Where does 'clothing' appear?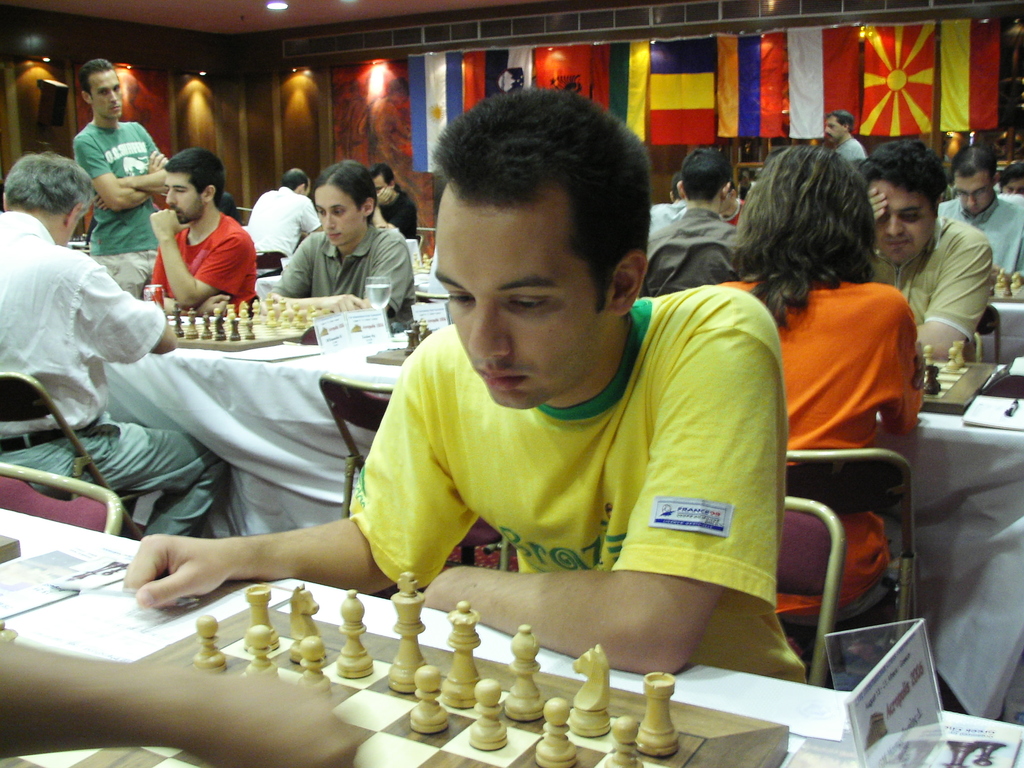
Appears at (x1=938, y1=196, x2=1023, y2=280).
